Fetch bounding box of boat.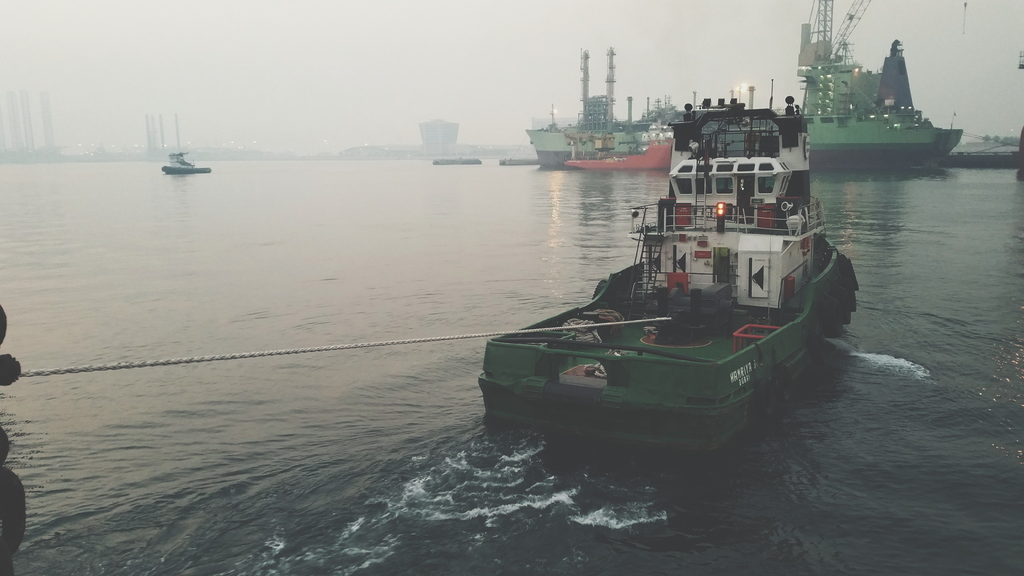
Bbox: 564,118,670,171.
